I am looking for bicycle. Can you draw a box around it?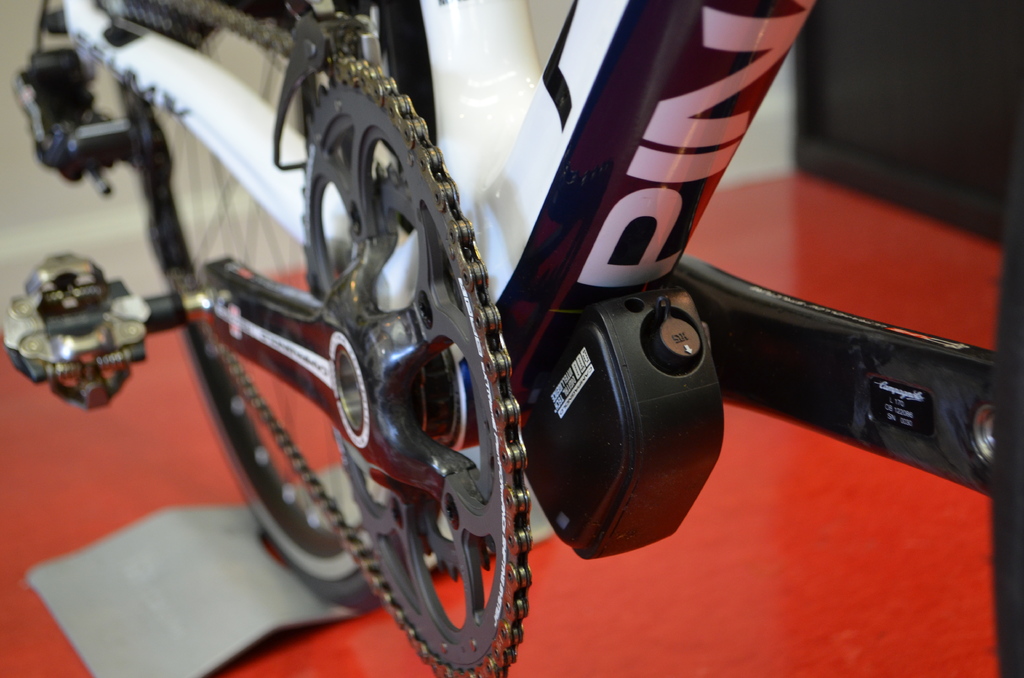
Sure, the bounding box is 0,0,1023,677.
